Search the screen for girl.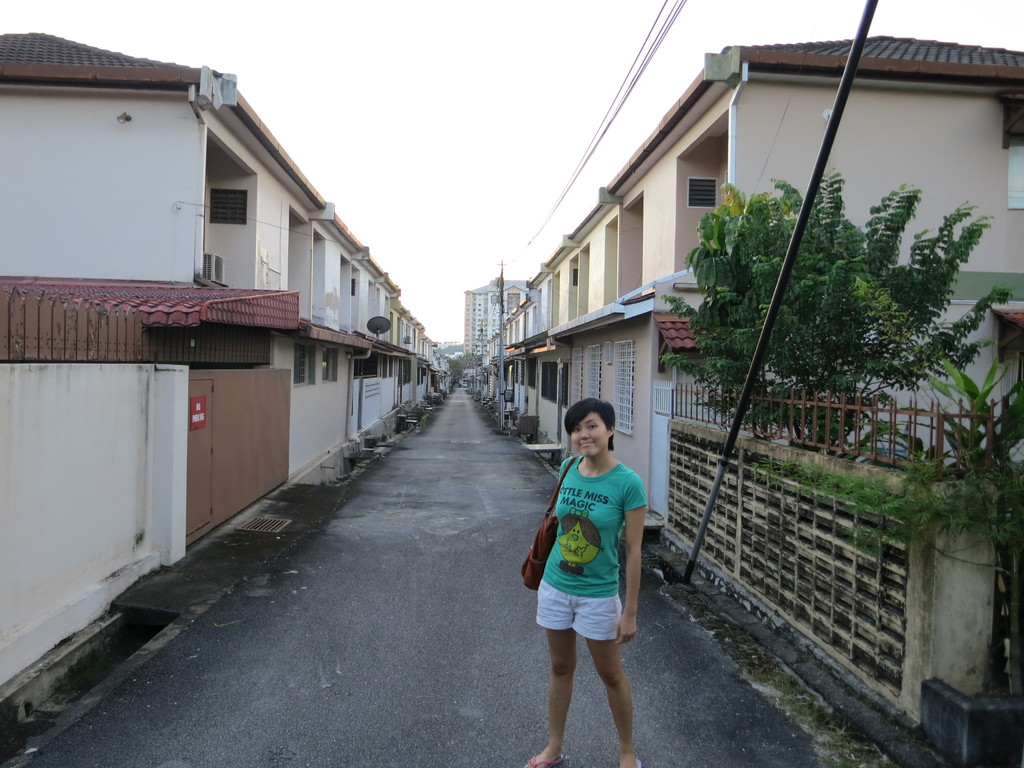
Found at l=521, t=398, r=652, b=767.
